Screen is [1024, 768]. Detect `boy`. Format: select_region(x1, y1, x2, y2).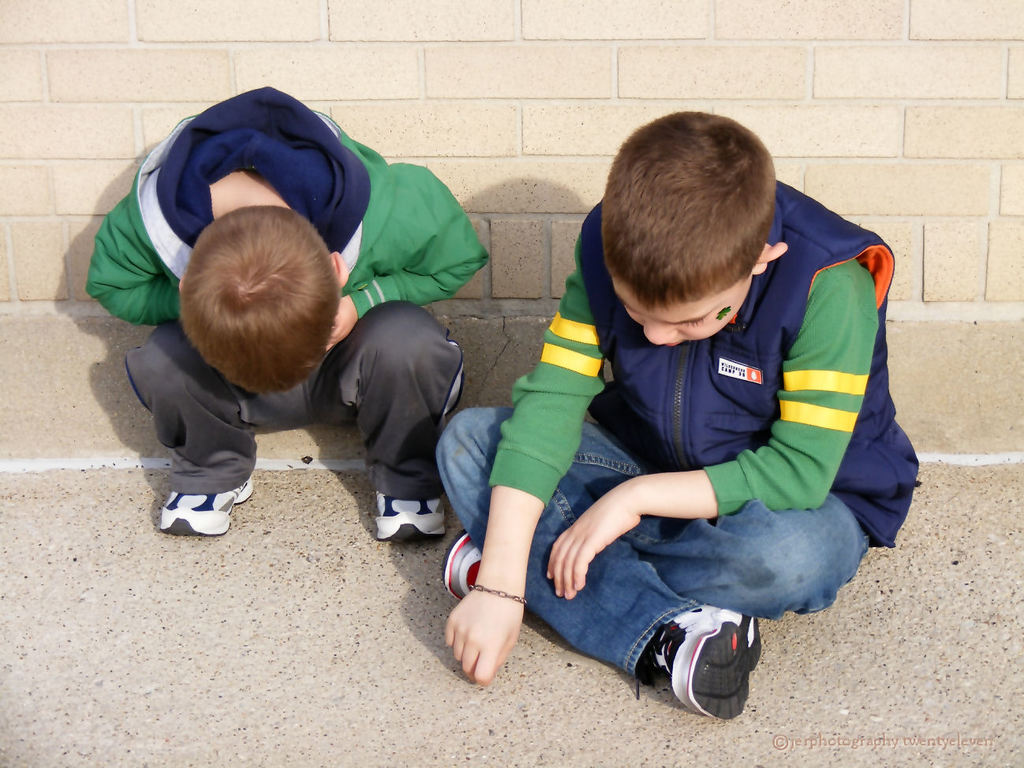
select_region(430, 121, 917, 714).
